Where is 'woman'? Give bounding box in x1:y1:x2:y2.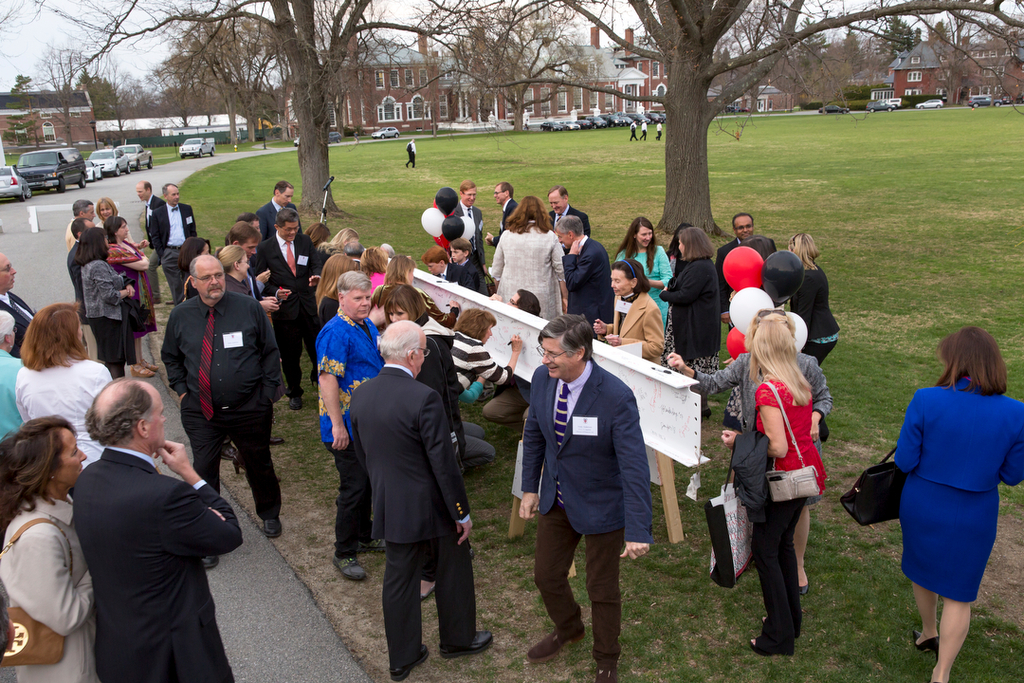
310:250:354:340.
